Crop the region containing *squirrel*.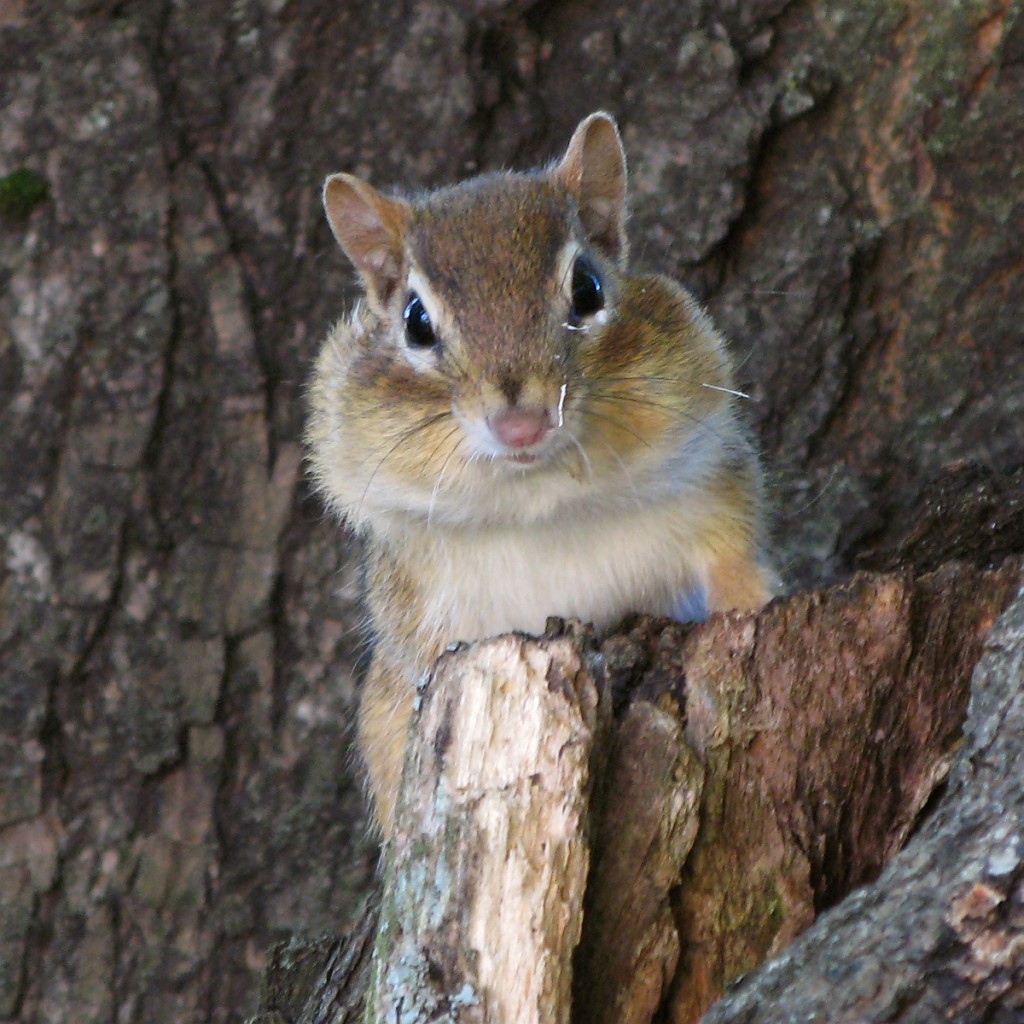
Crop region: 286, 92, 800, 852.
